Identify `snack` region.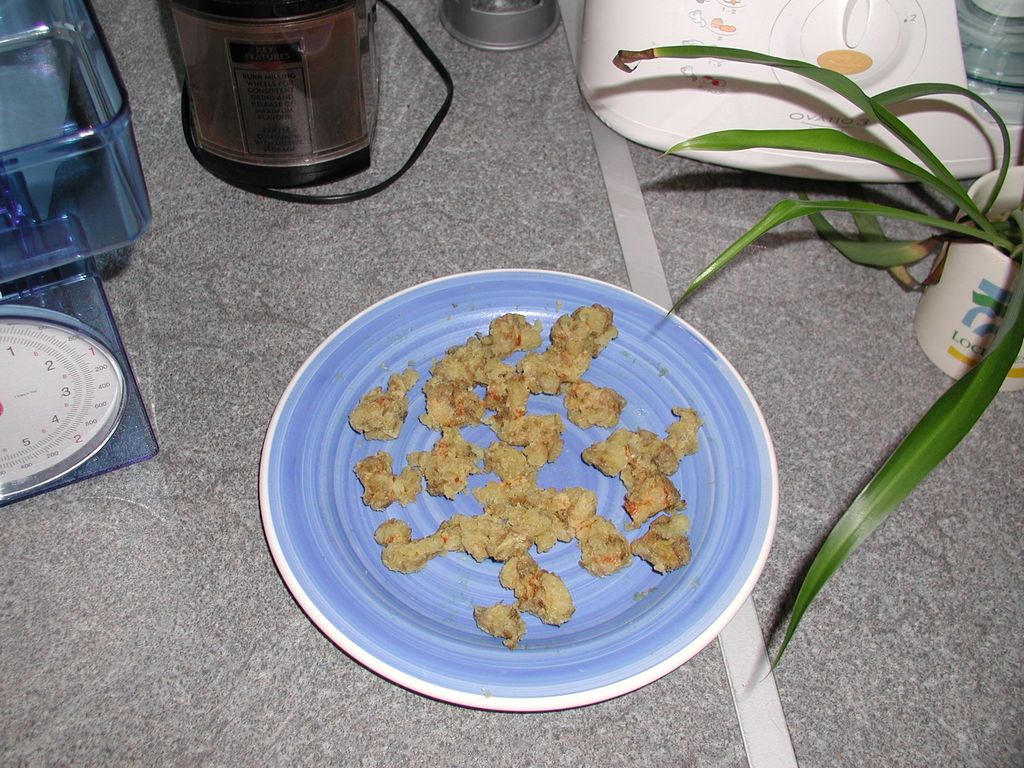
Region: left=321, top=343, right=696, bottom=619.
